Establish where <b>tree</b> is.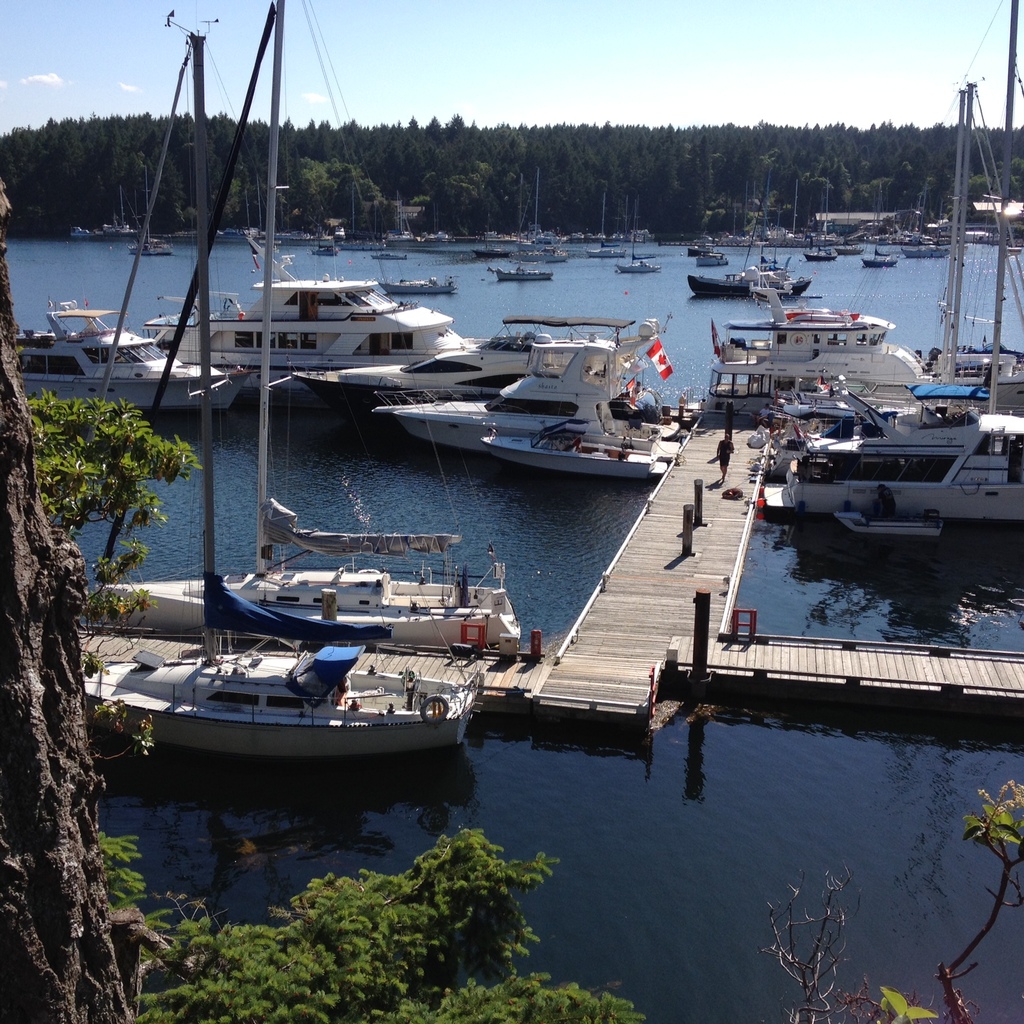
Established at (0, 178, 225, 1023).
